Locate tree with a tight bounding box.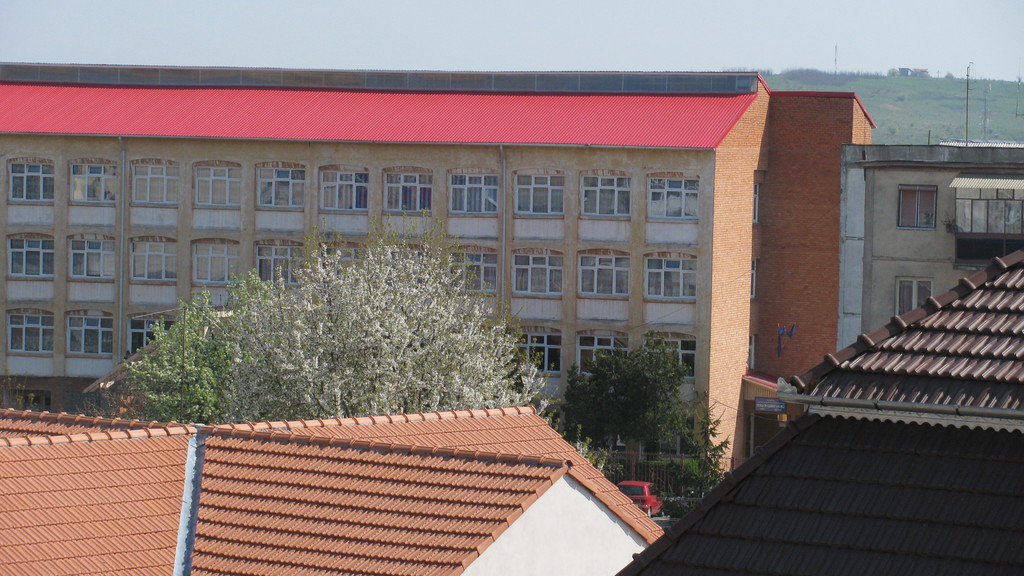
120, 287, 241, 422.
